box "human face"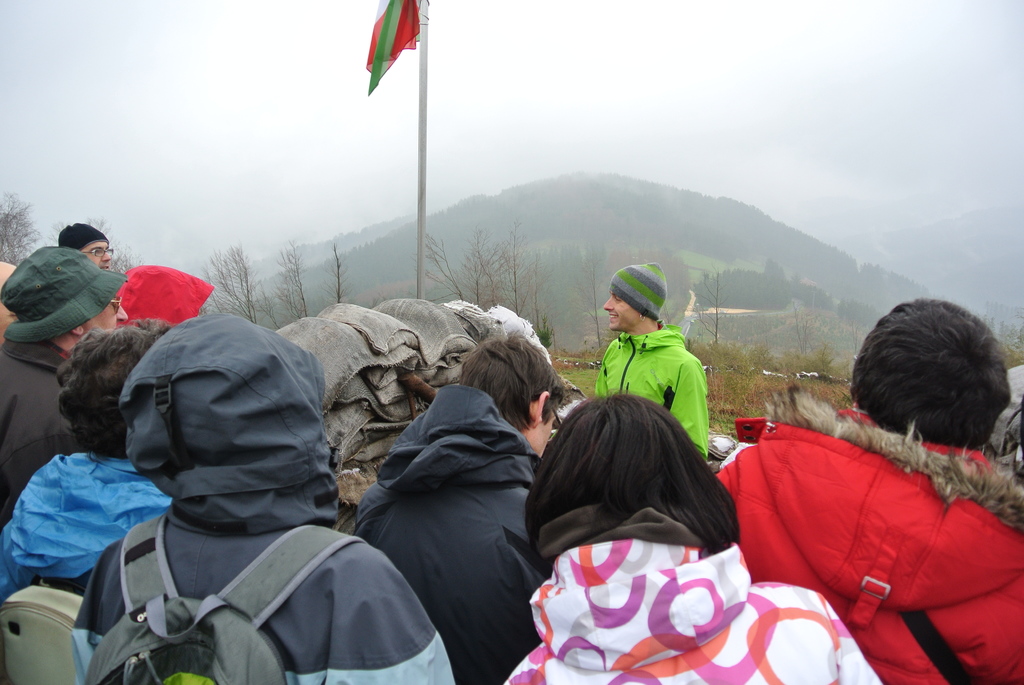
(520, 403, 558, 452)
